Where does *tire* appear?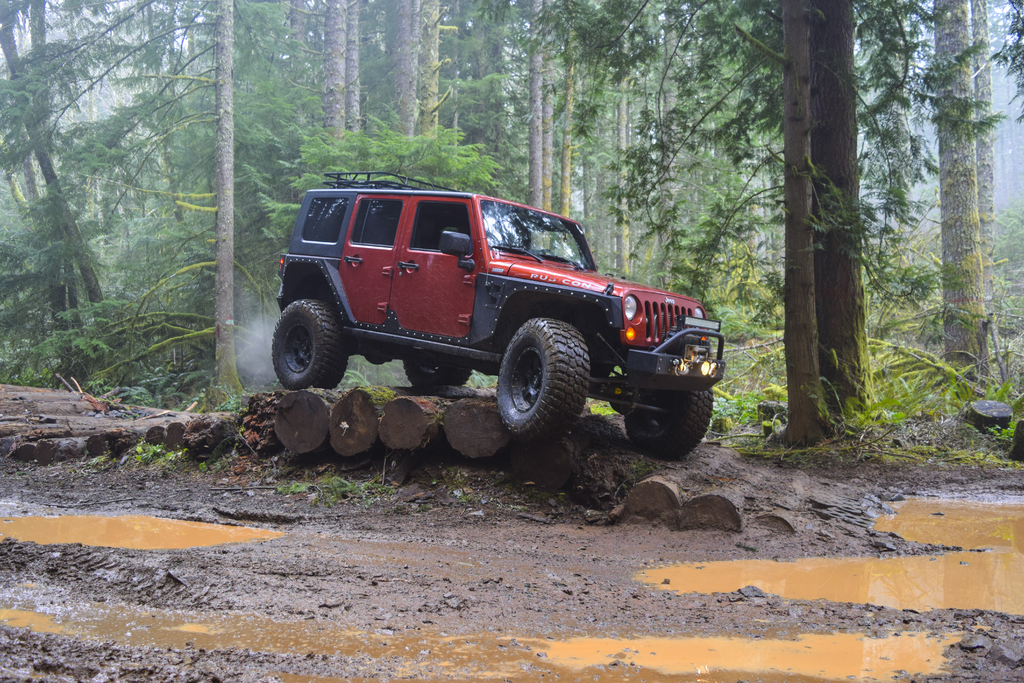
Appears at region(397, 353, 473, 397).
